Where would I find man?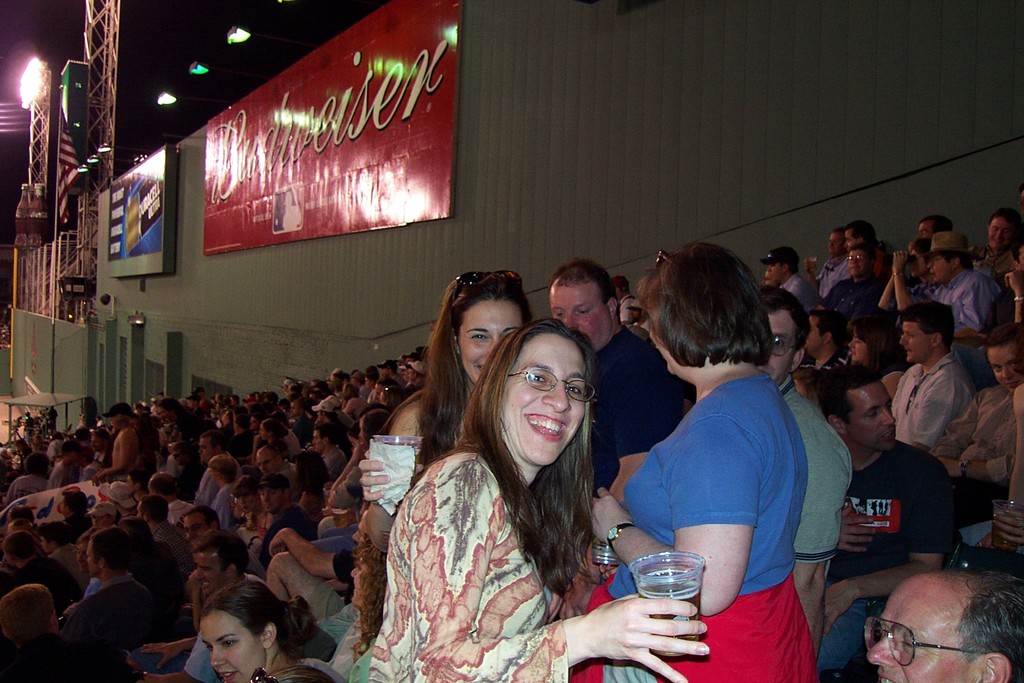
At bbox=(890, 297, 967, 453).
